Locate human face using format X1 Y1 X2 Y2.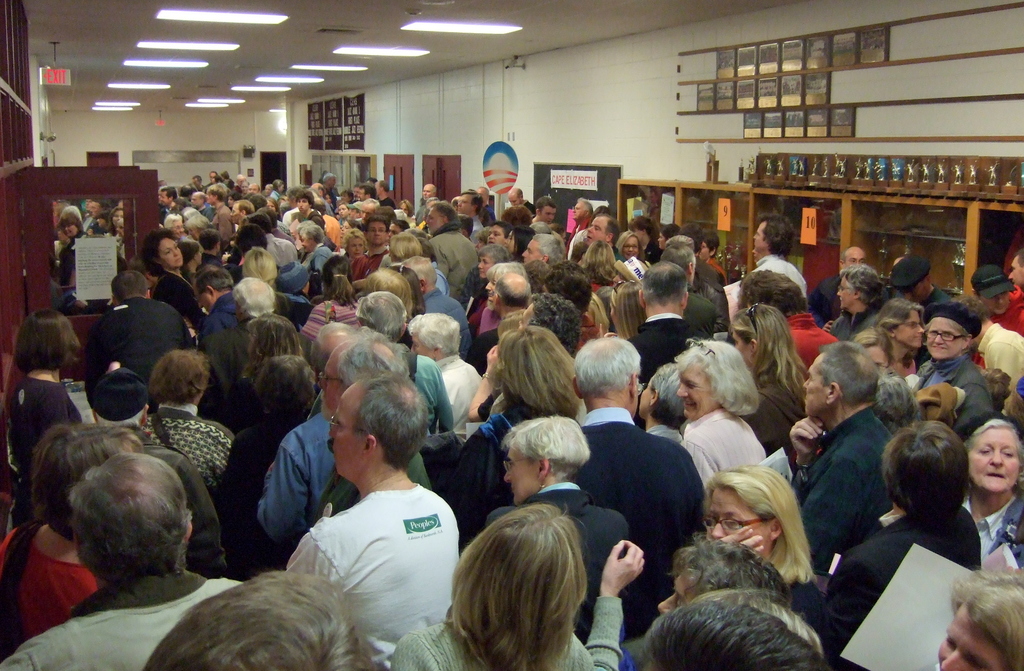
212 176 218 184.
